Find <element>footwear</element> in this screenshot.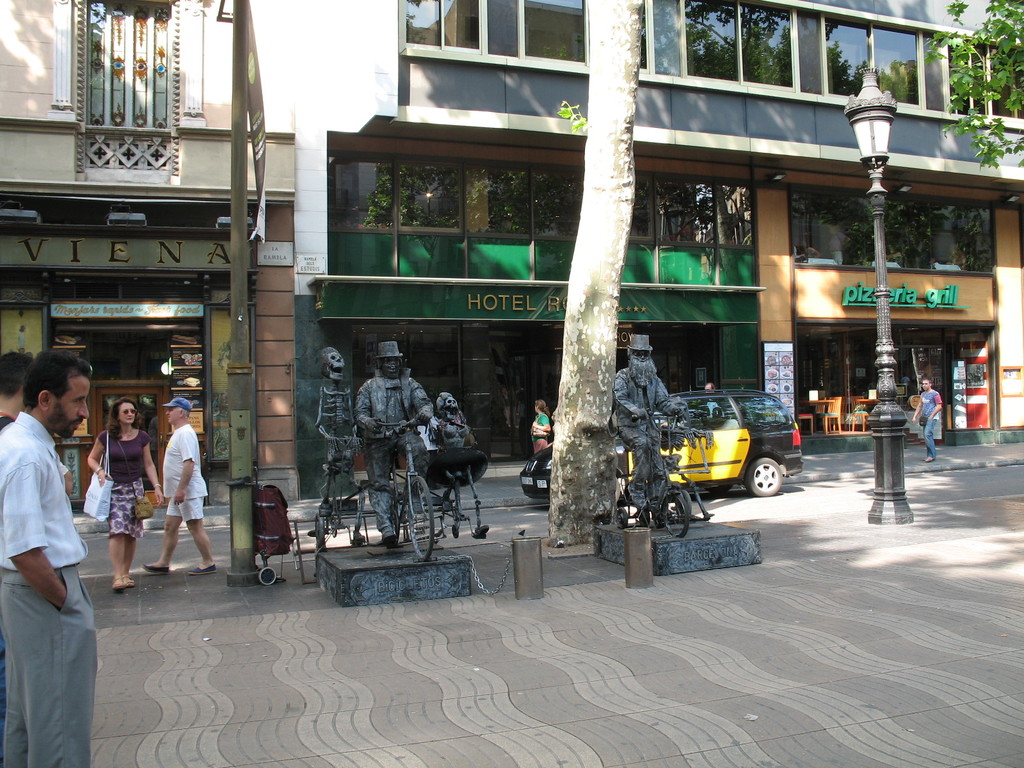
The bounding box for <element>footwear</element> is select_region(408, 497, 426, 514).
